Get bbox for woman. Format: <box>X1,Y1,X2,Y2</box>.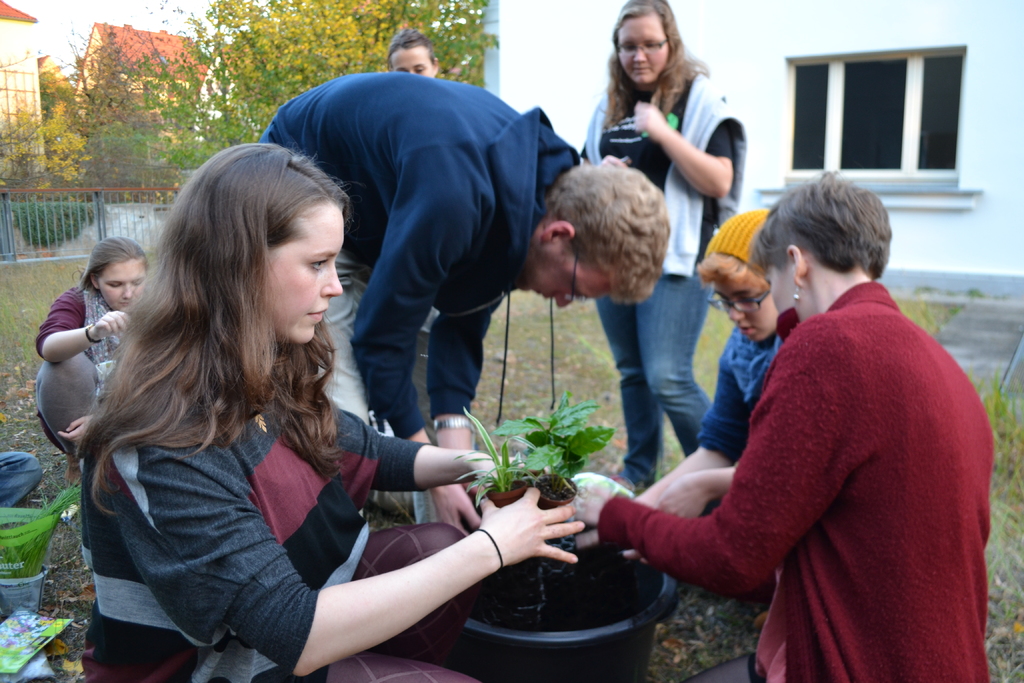
<box>33,236,156,473</box>.
